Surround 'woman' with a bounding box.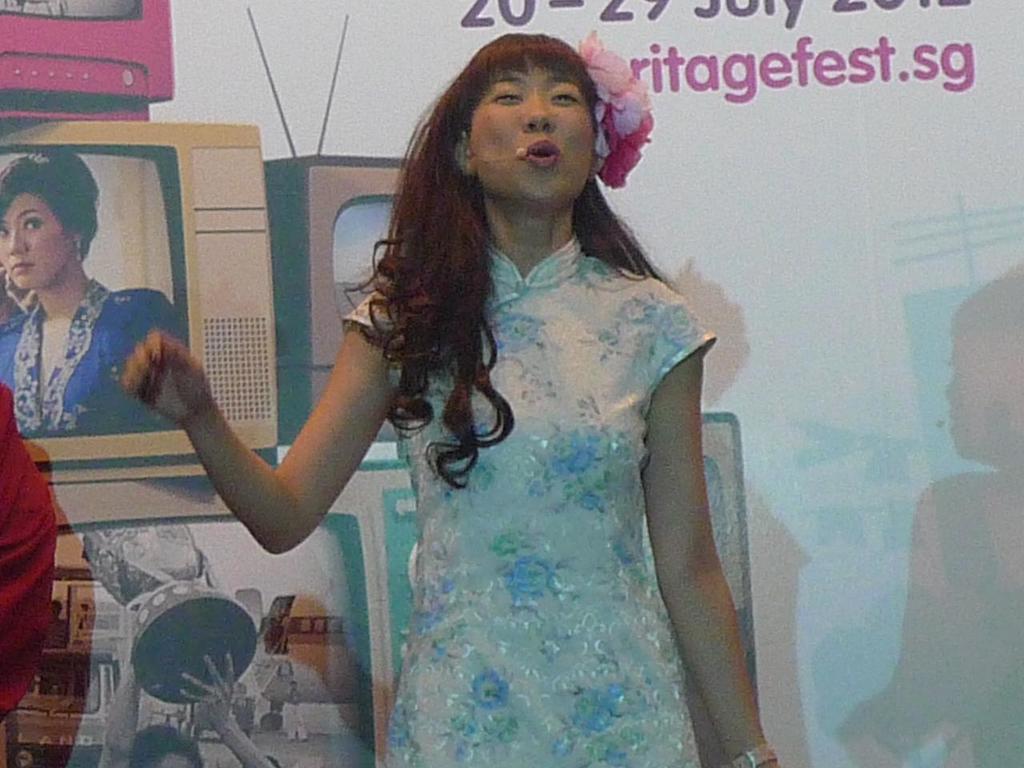
(x1=0, y1=151, x2=173, y2=431).
